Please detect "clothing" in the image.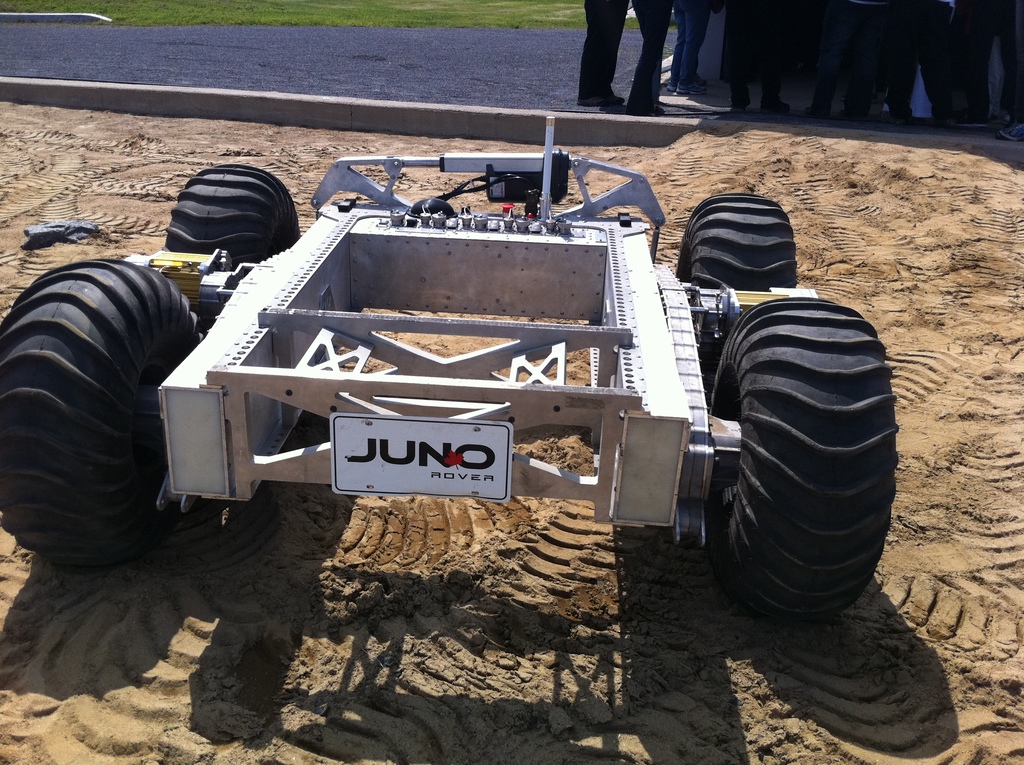
(584,0,637,97).
